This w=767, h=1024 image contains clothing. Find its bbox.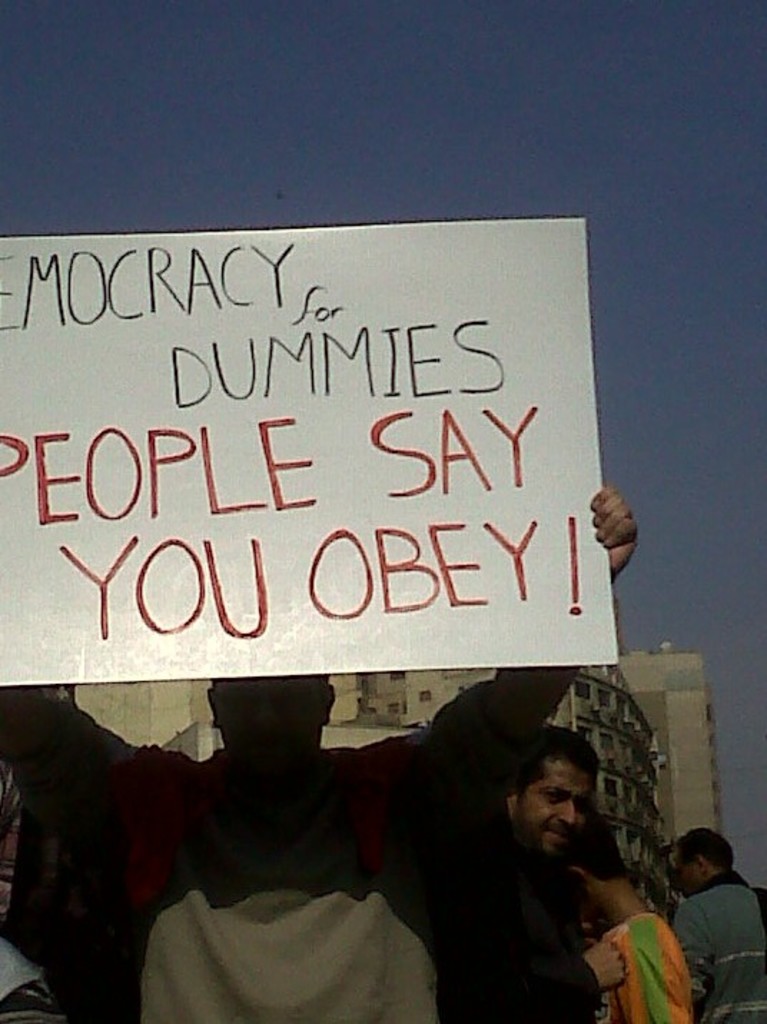
detection(671, 871, 766, 1017).
